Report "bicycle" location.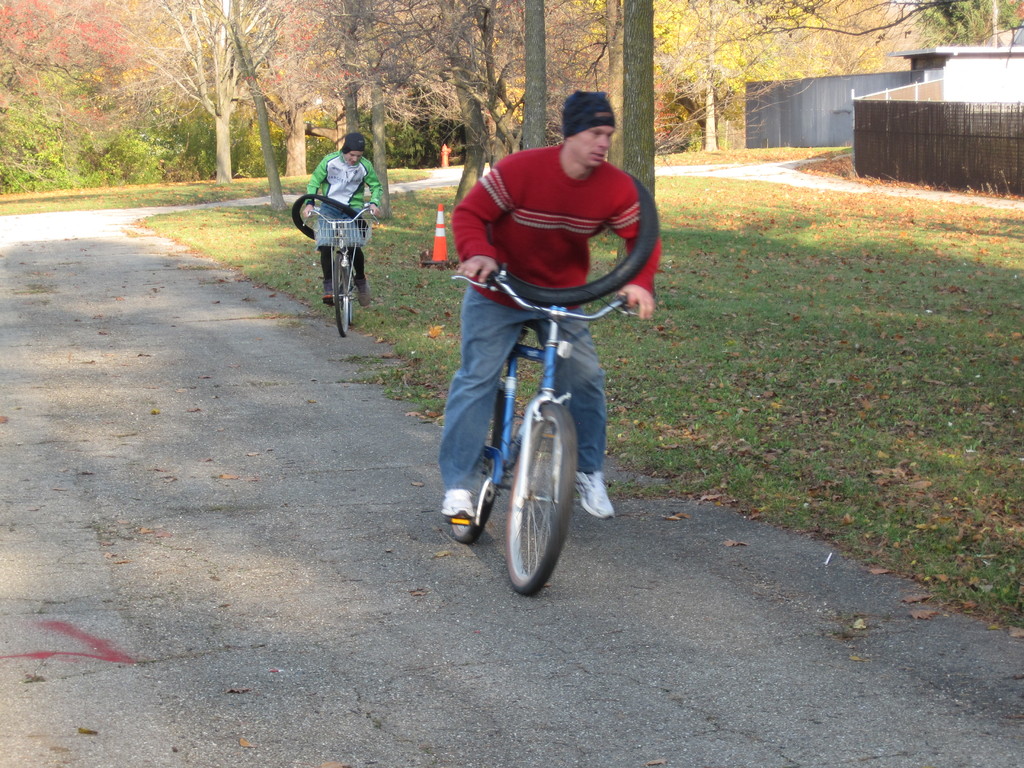
Report: 452 259 645 596.
